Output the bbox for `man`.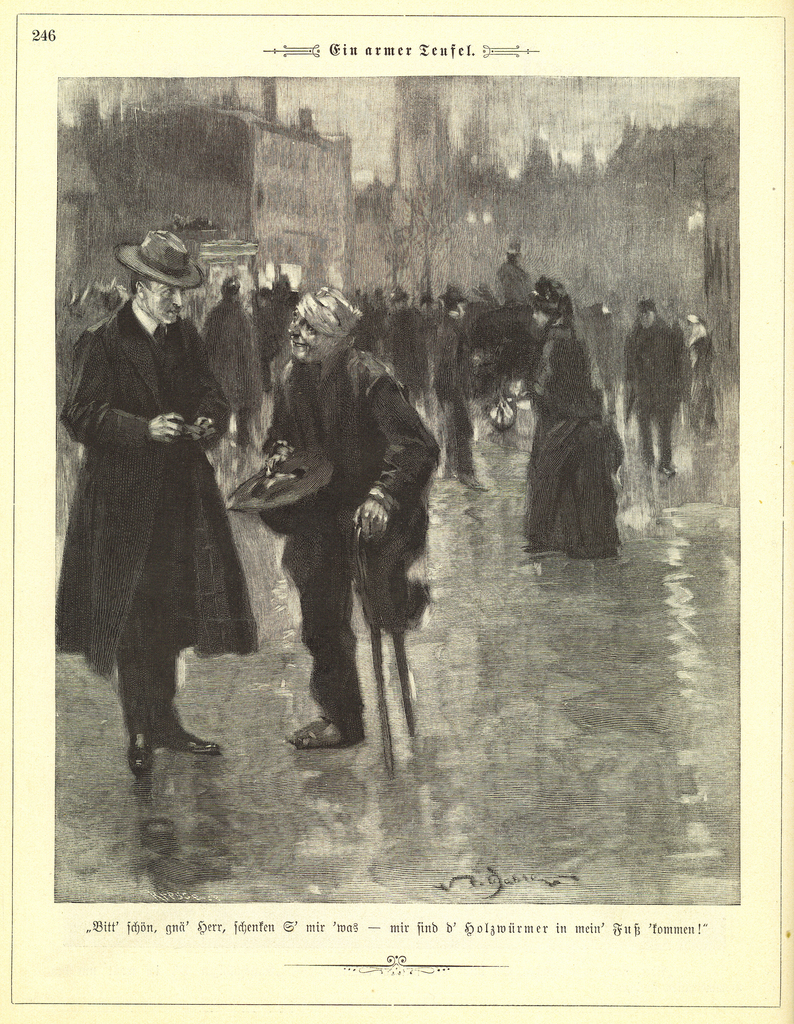
x1=202 y1=279 x2=266 y2=456.
